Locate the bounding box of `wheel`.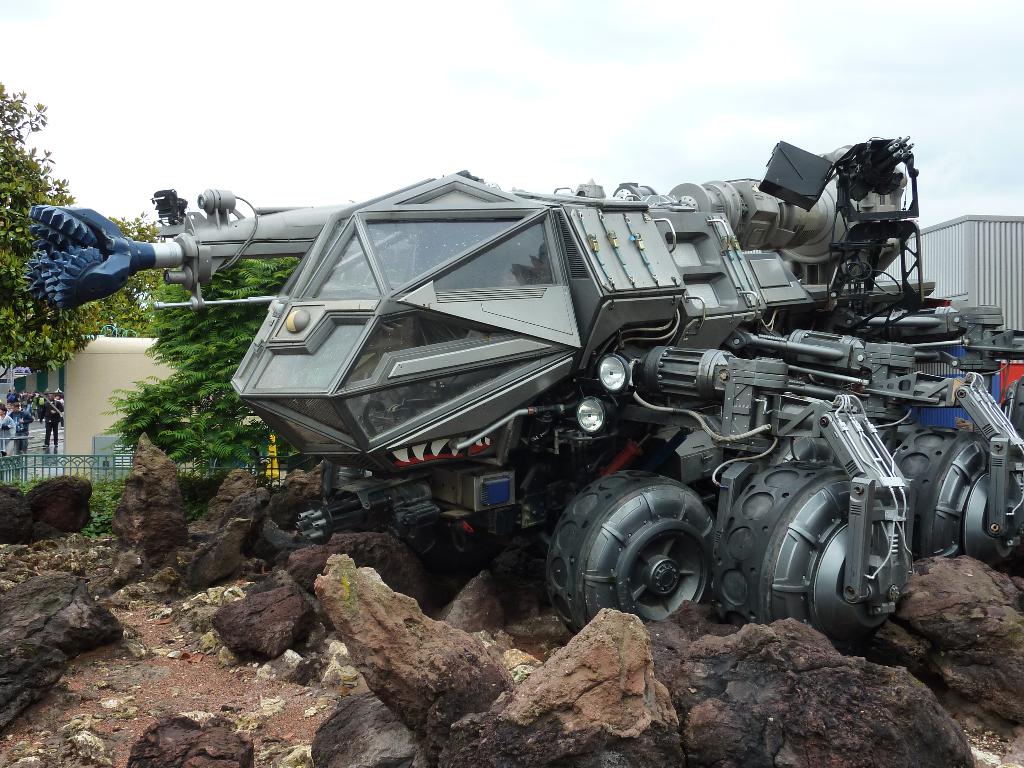
Bounding box: <bbox>707, 452, 911, 642</bbox>.
